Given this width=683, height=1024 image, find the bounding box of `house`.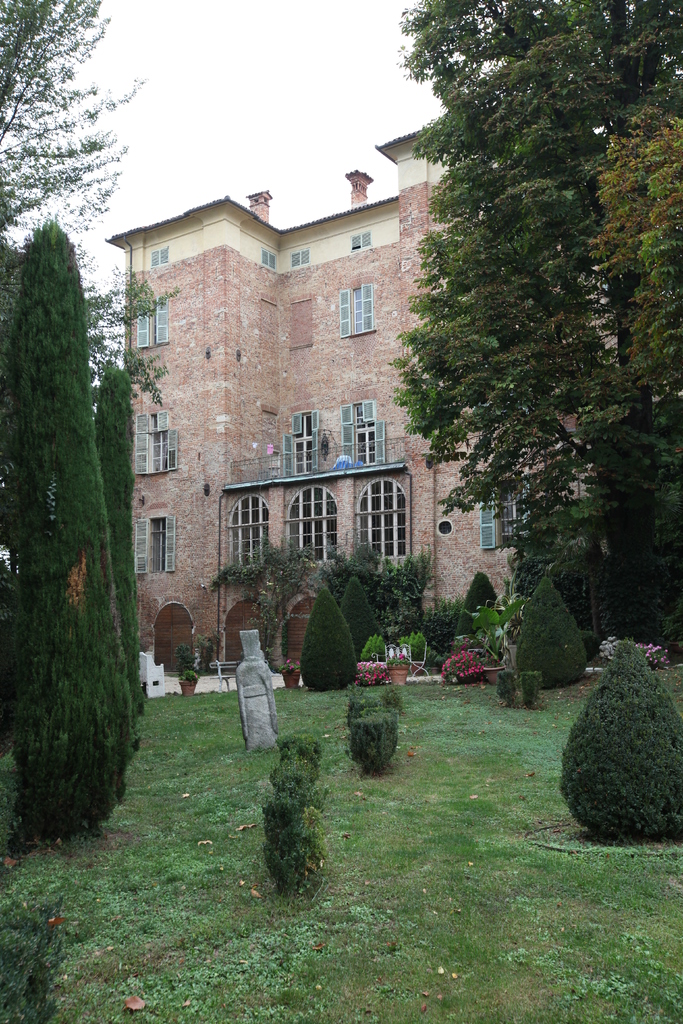
[left=92, top=108, right=612, bottom=698].
